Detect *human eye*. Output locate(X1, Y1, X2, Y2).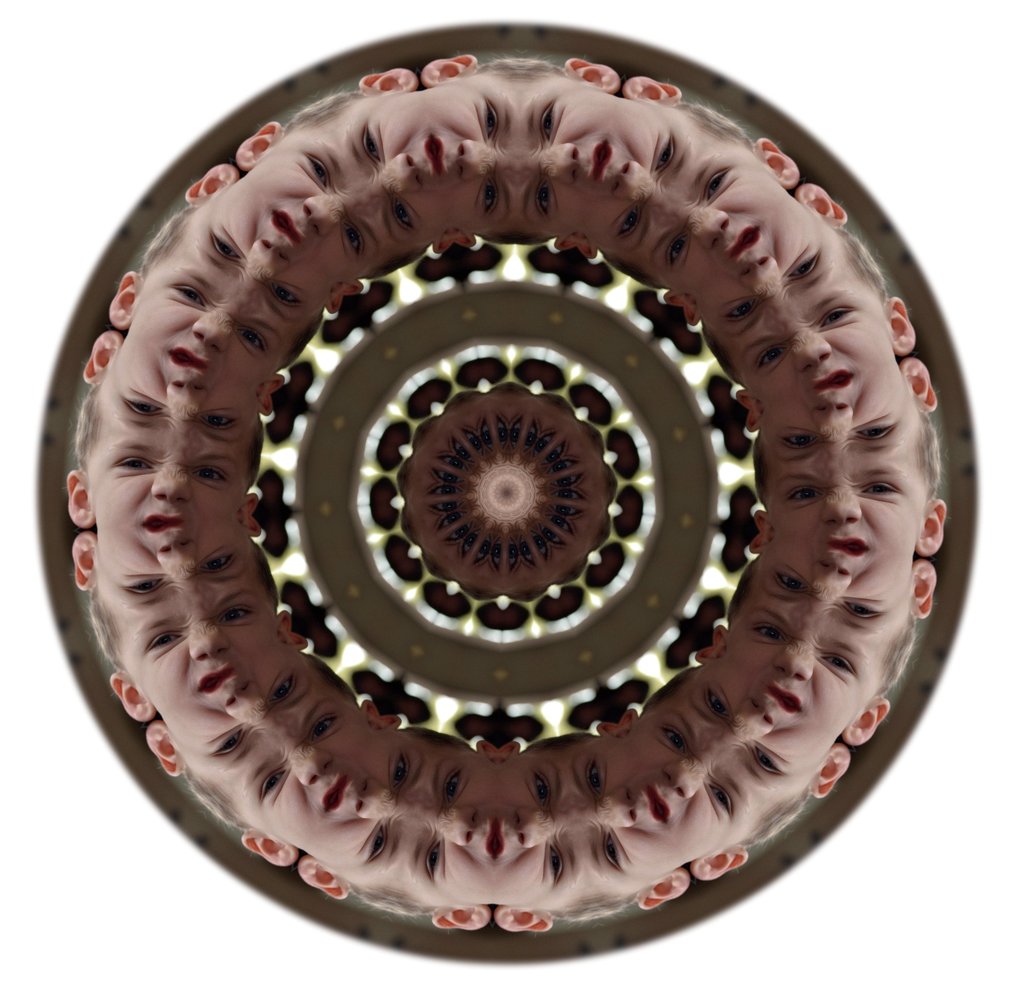
locate(198, 555, 236, 573).
